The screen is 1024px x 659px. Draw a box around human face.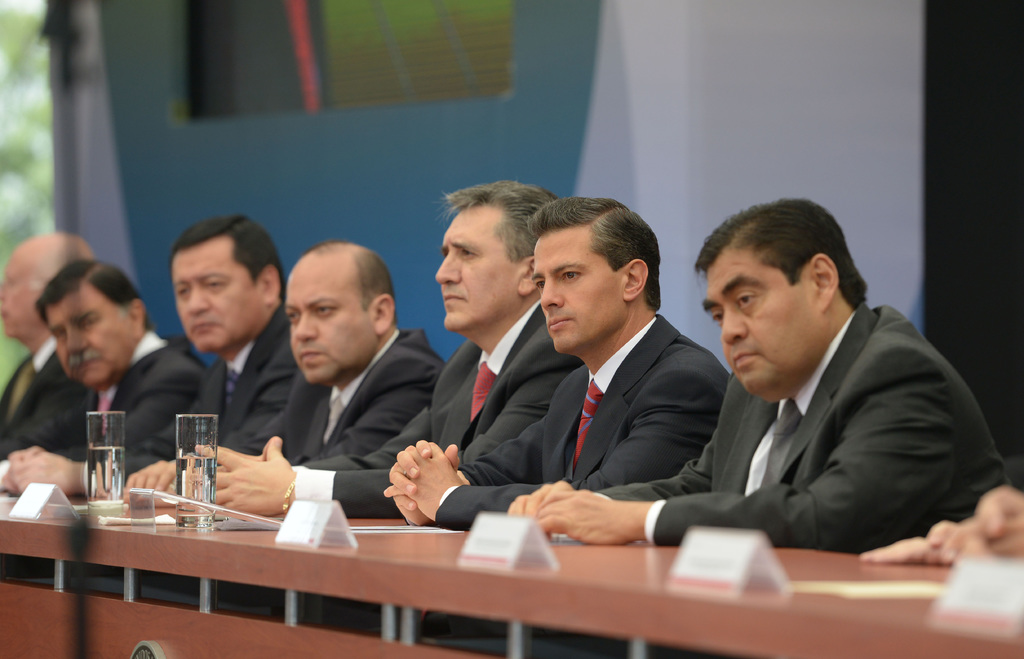
{"left": 0, "top": 260, "right": 43, "bottom": 336}.
